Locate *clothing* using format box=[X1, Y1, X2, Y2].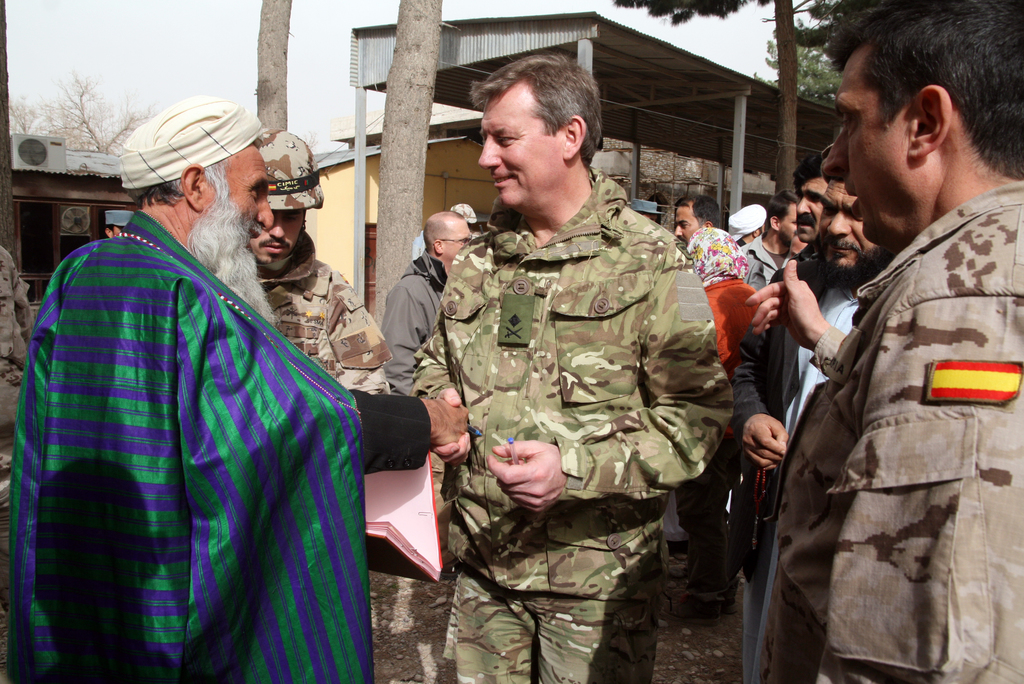
box=[737, 229, 801, 295].
